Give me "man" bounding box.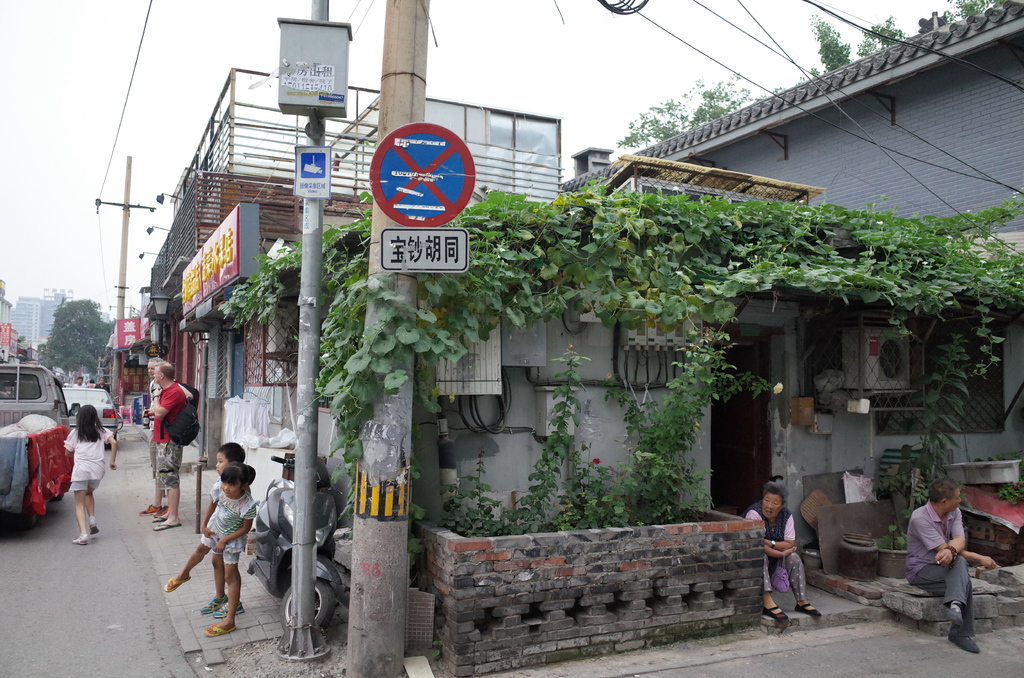
{"left": 134, "top": 353, "right": 200, "bottom": 520}.
